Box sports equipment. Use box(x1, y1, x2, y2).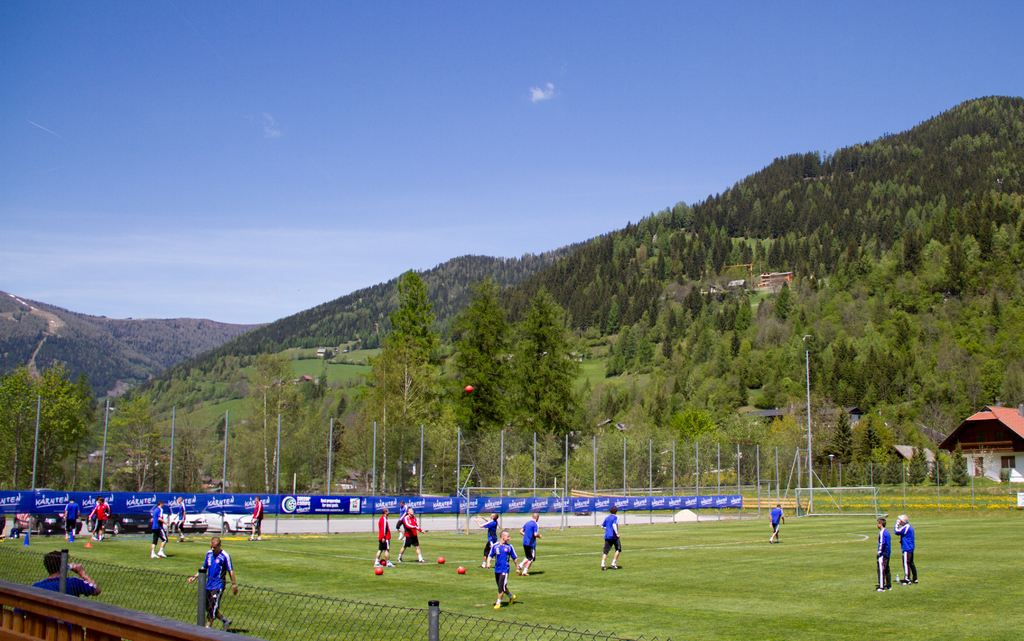
box(463, 384, 475, 395).
